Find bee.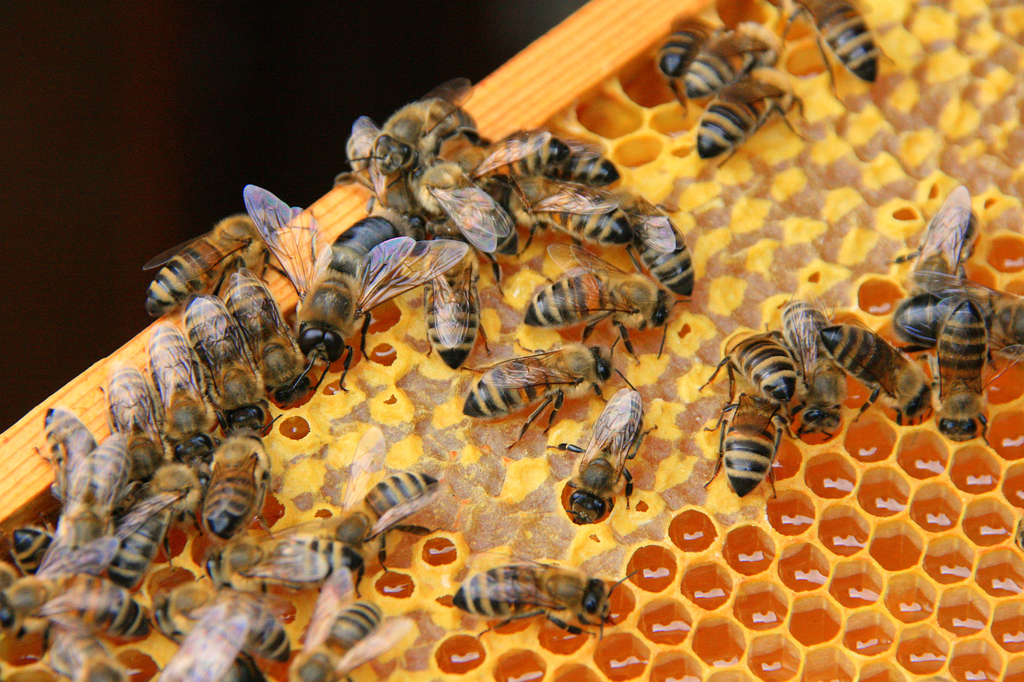
<box>666,13,779,101</box>.
